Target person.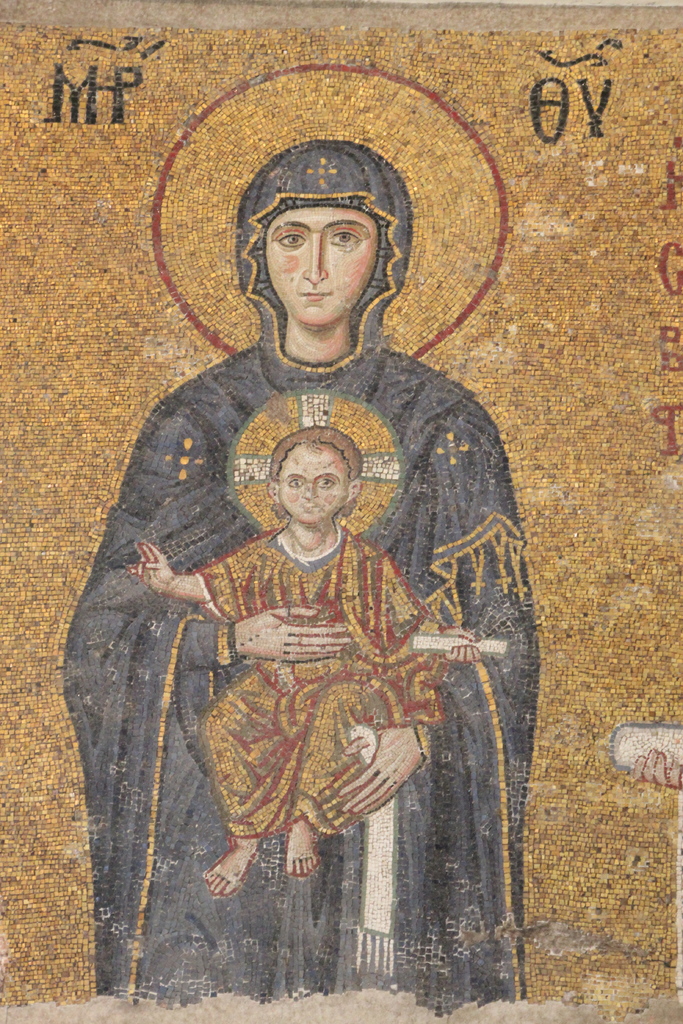
Target region: pyautogui.locateOnScreen(128, 435, 489, 903).
